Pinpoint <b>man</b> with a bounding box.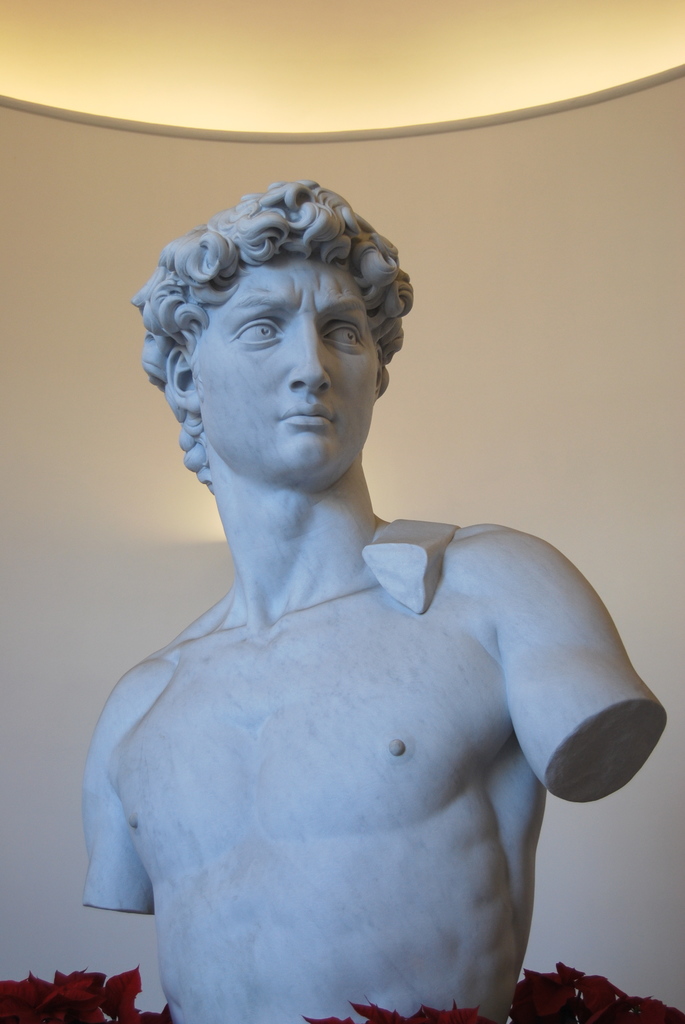
x1=76, y1=171, x2=668, y2=1023.
